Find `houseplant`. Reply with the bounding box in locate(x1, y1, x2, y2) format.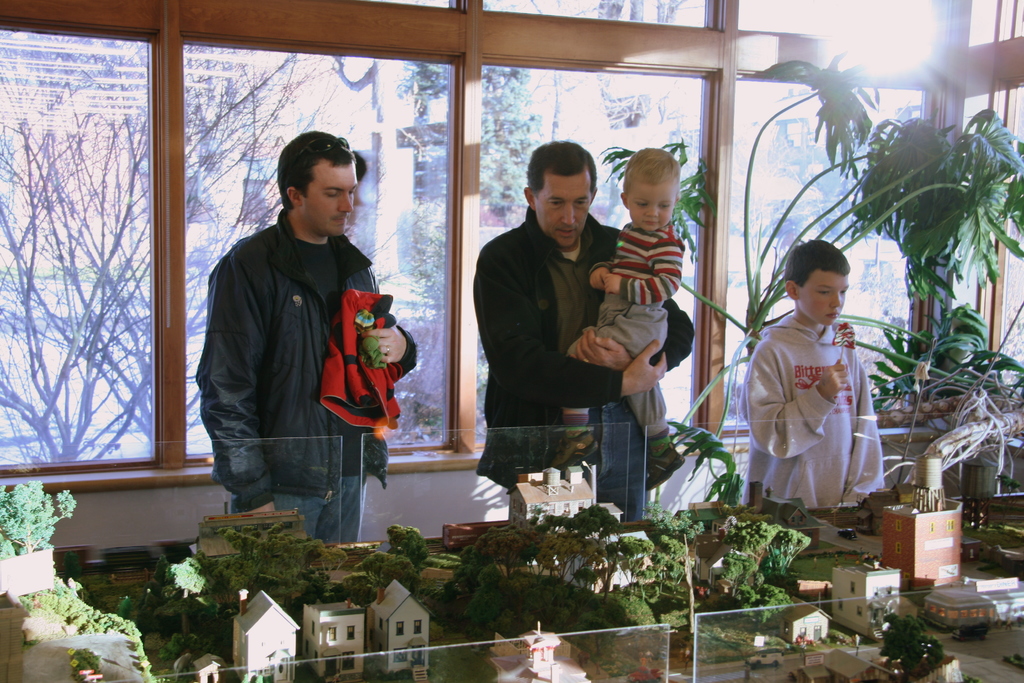
locate(0, 481, 70, 559).
